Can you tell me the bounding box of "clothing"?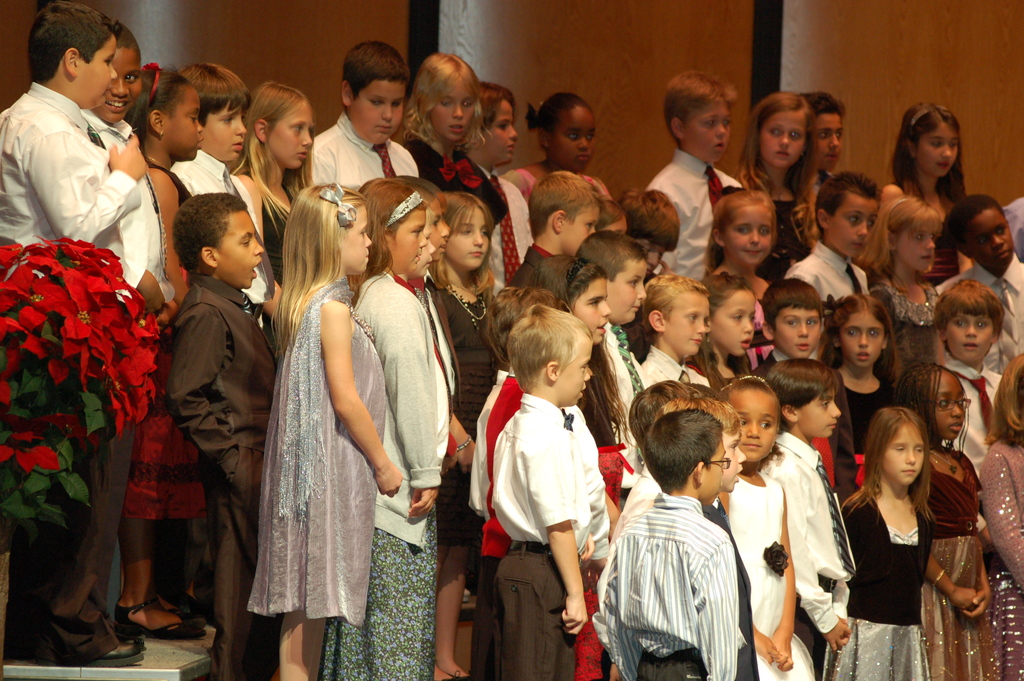
bbox=[924, 530, 990, 680].
